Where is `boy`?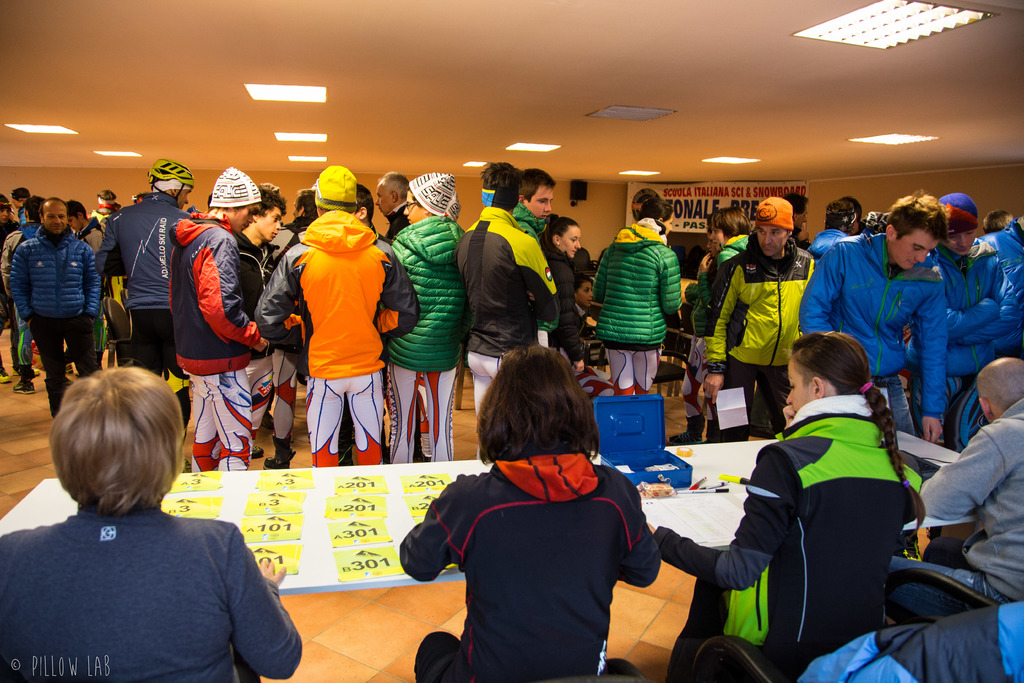
select_region(286, 181, 422, 460).
